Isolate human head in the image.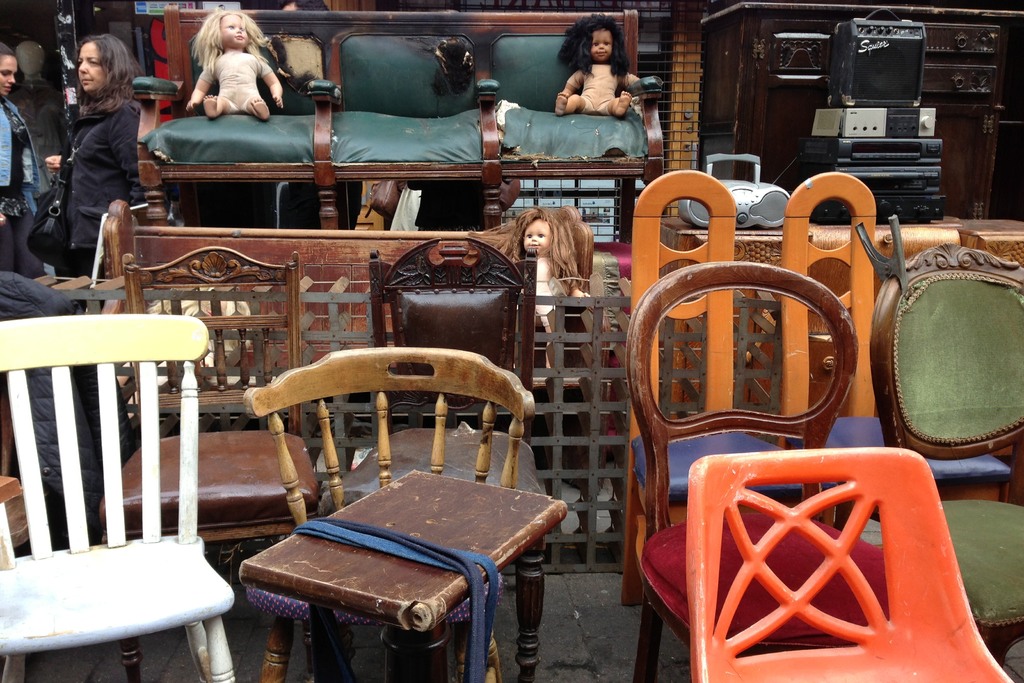
Isolated region: {"x1": 488, "y1": 210, "x2": 585, "y2": 254}.
